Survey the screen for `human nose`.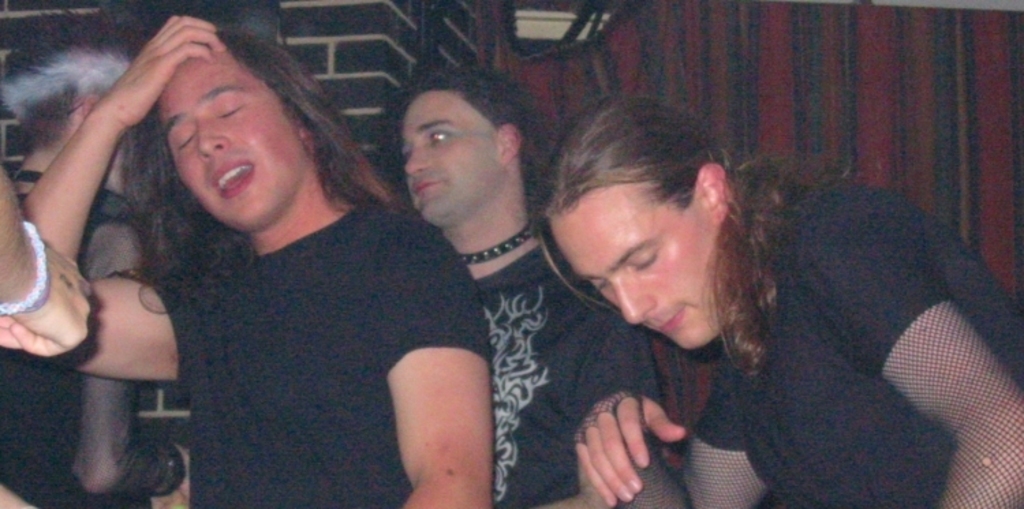
Survey found: 199/113/228/157.
